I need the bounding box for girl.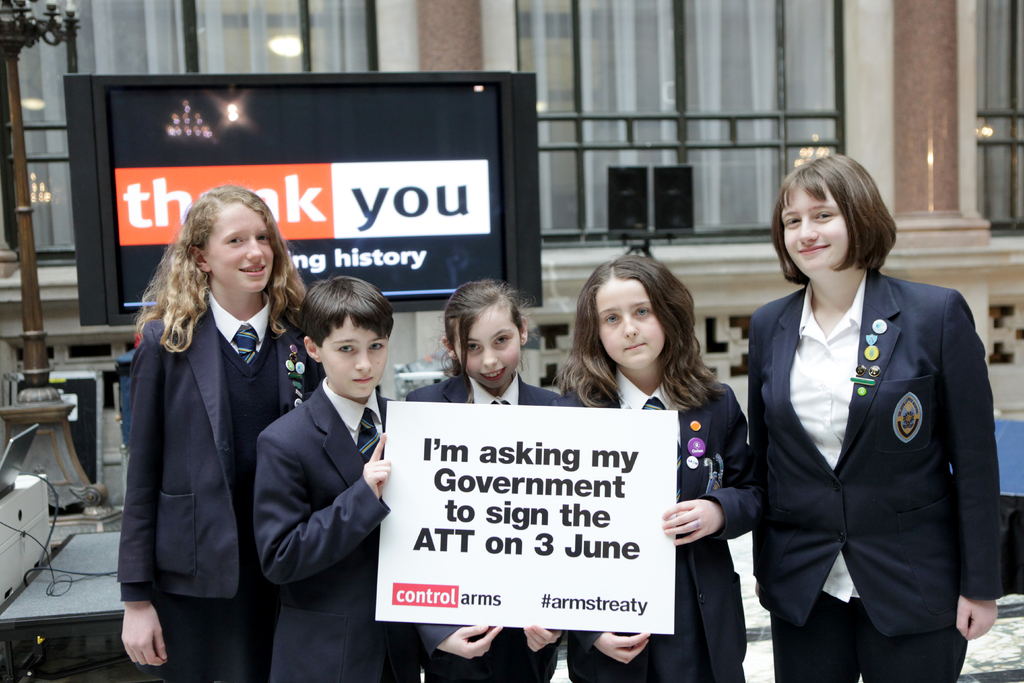
Here it is: bbox=[115, 182, 330, 680].
